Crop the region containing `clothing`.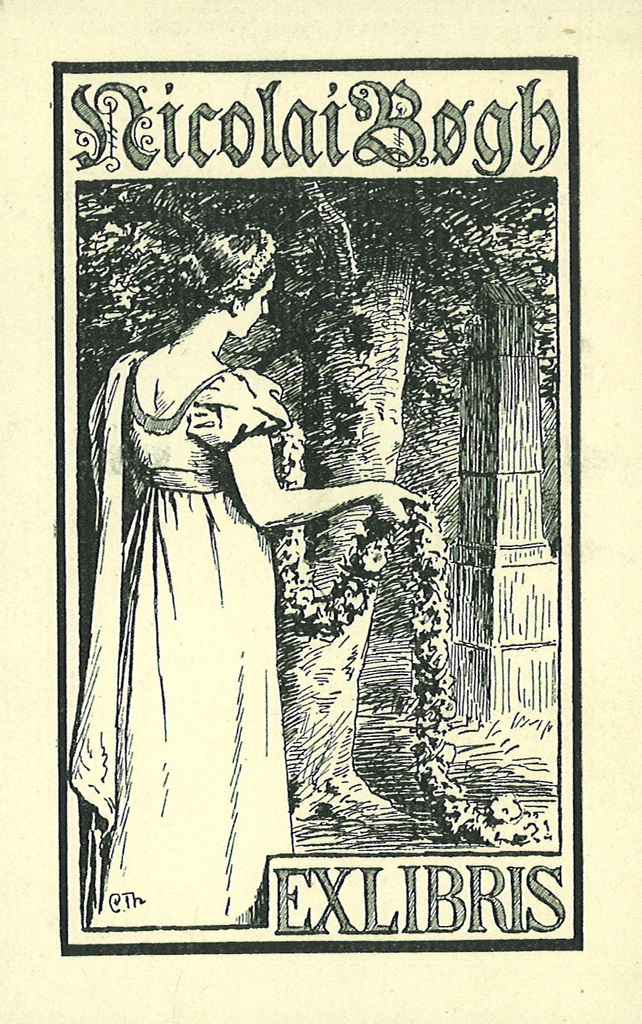
Crop region: box=[67, 334, 345, 880].
